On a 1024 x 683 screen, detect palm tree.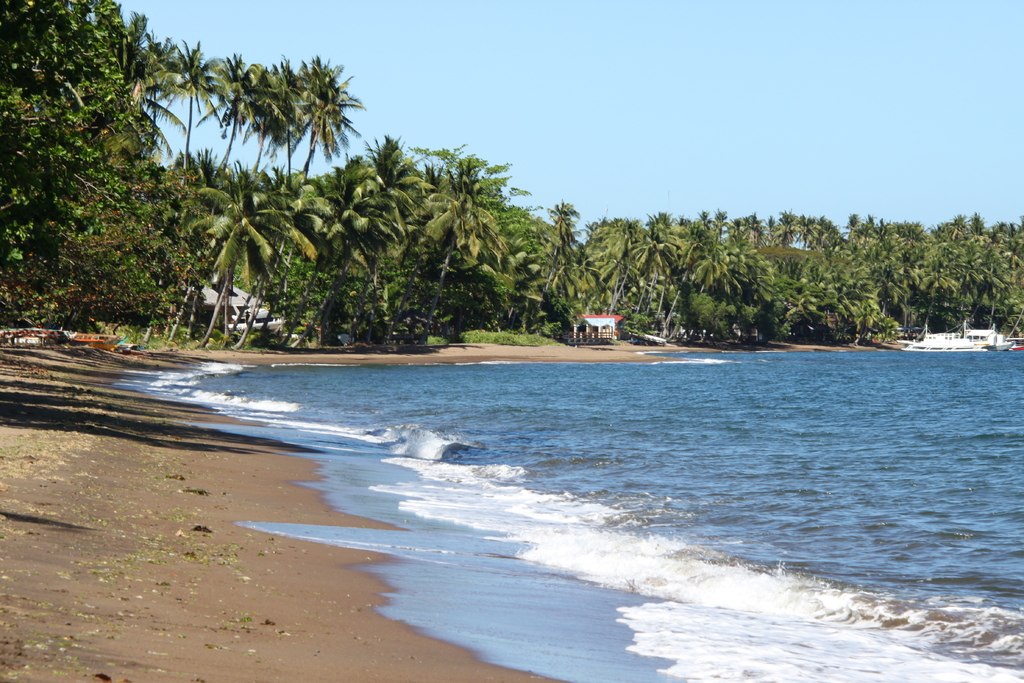
region(199, 177, 269, 361).
